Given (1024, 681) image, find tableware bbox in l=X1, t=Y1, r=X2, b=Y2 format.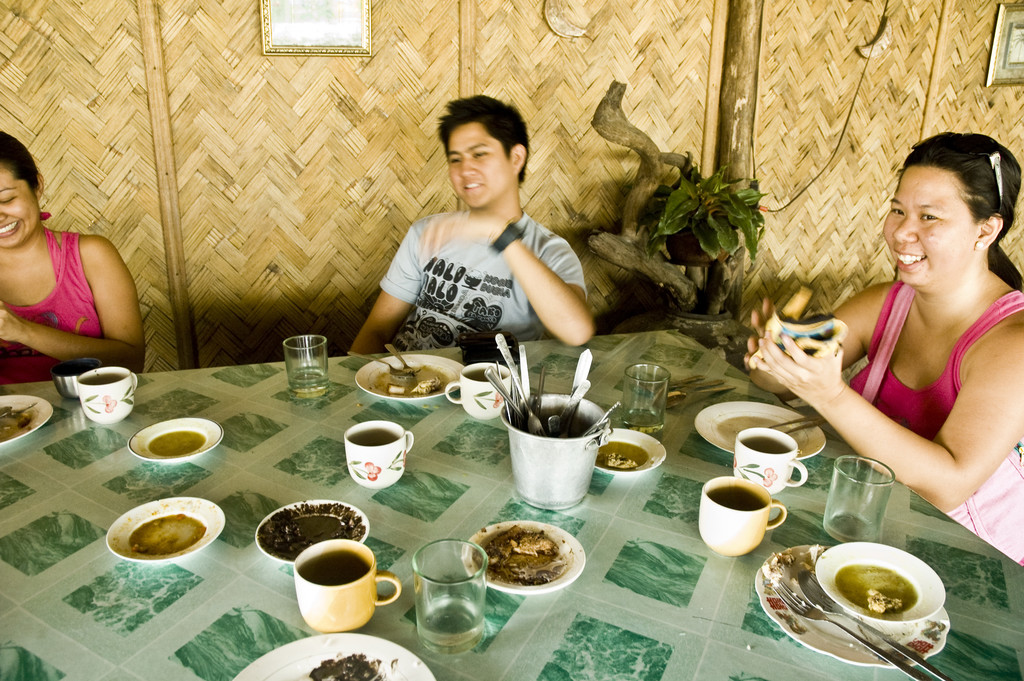
l=126, t=414, r=223, b=465.
